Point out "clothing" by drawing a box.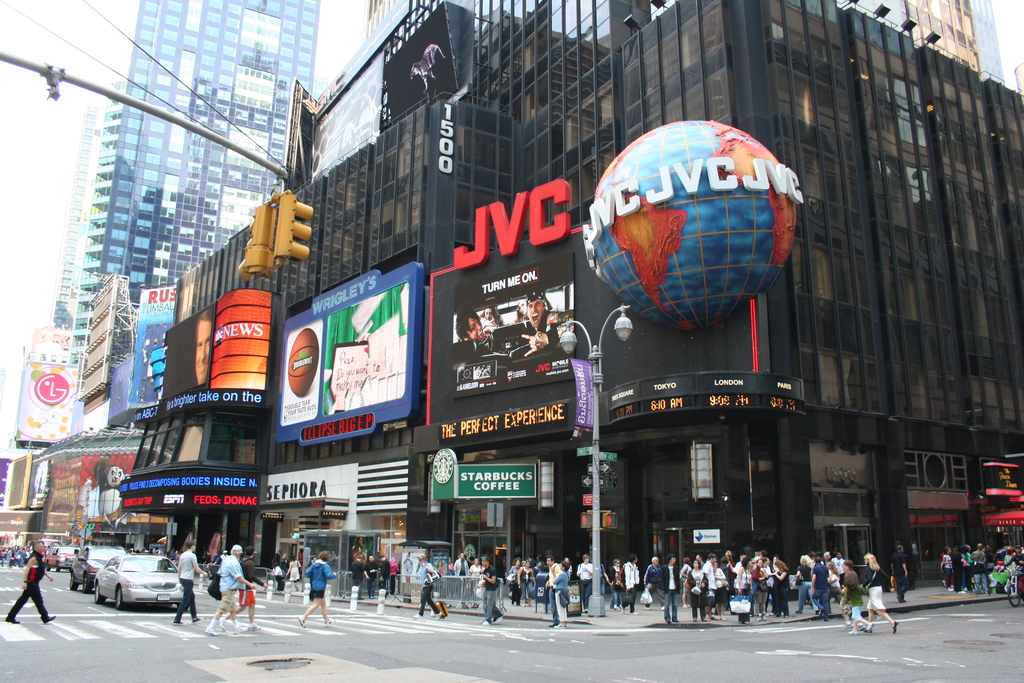
rect(417, 563, 438, 611).
